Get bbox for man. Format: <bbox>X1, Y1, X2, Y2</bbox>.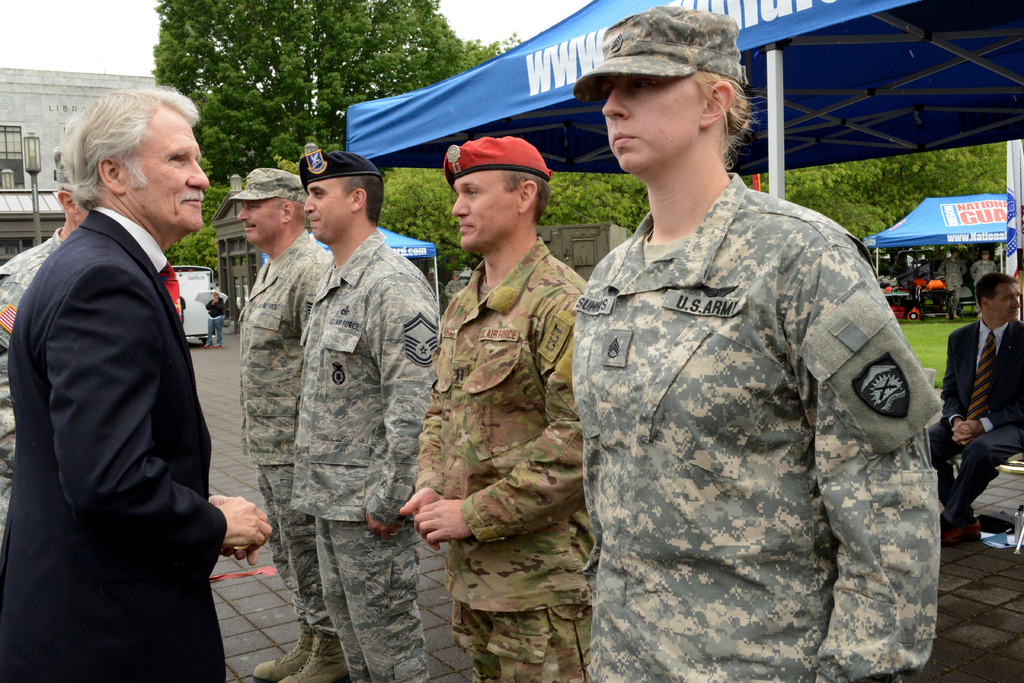
<bbox>12, 68, 253, 653</bbox>.
